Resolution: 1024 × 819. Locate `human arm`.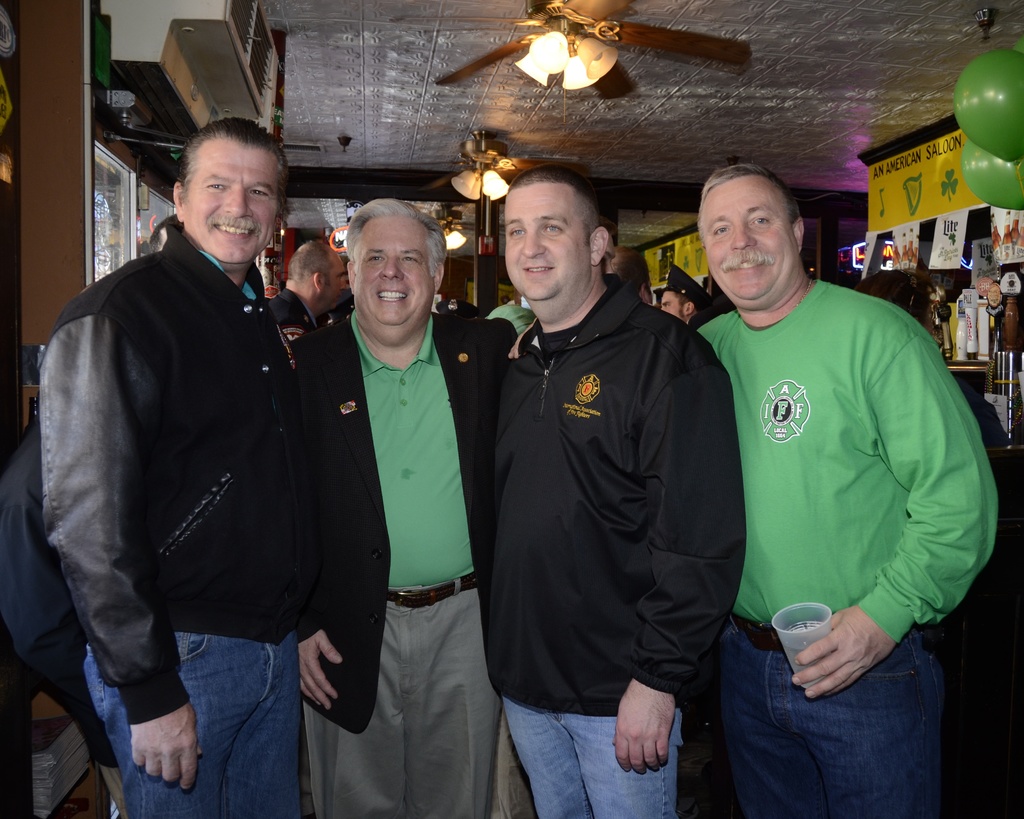
[x1=633, y1=349, x2=748, y2=761].
